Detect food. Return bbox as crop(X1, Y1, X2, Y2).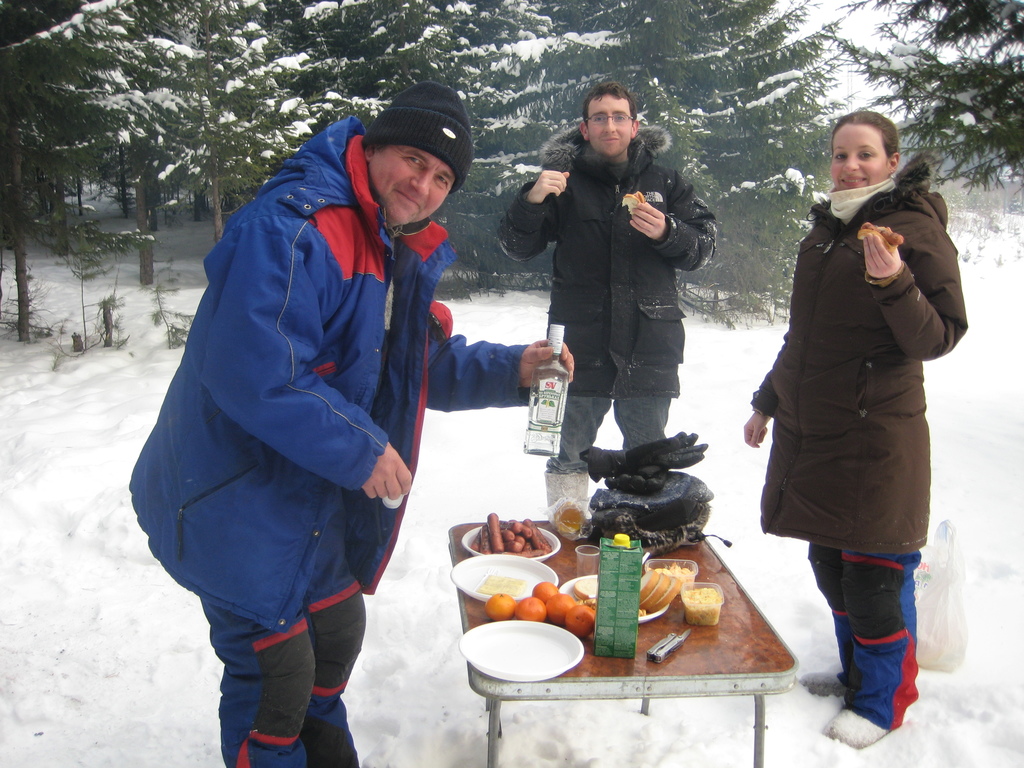
crop(858, 221, 902, 257).
